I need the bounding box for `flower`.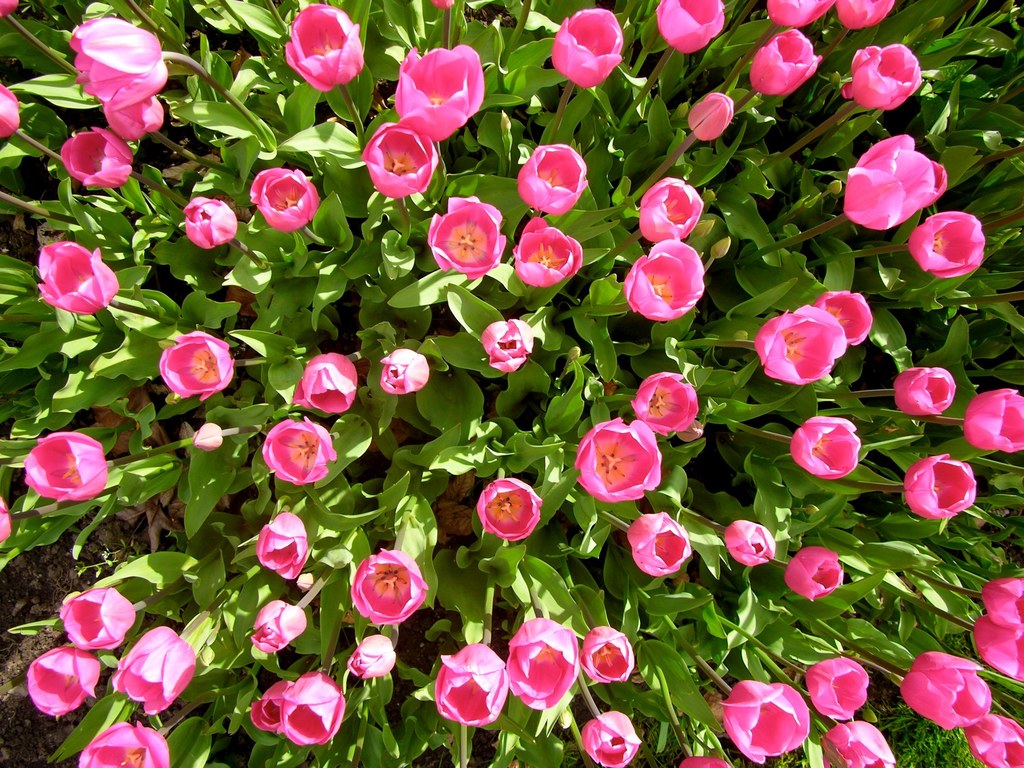
Here it is: (71, 22, 162, 110).
